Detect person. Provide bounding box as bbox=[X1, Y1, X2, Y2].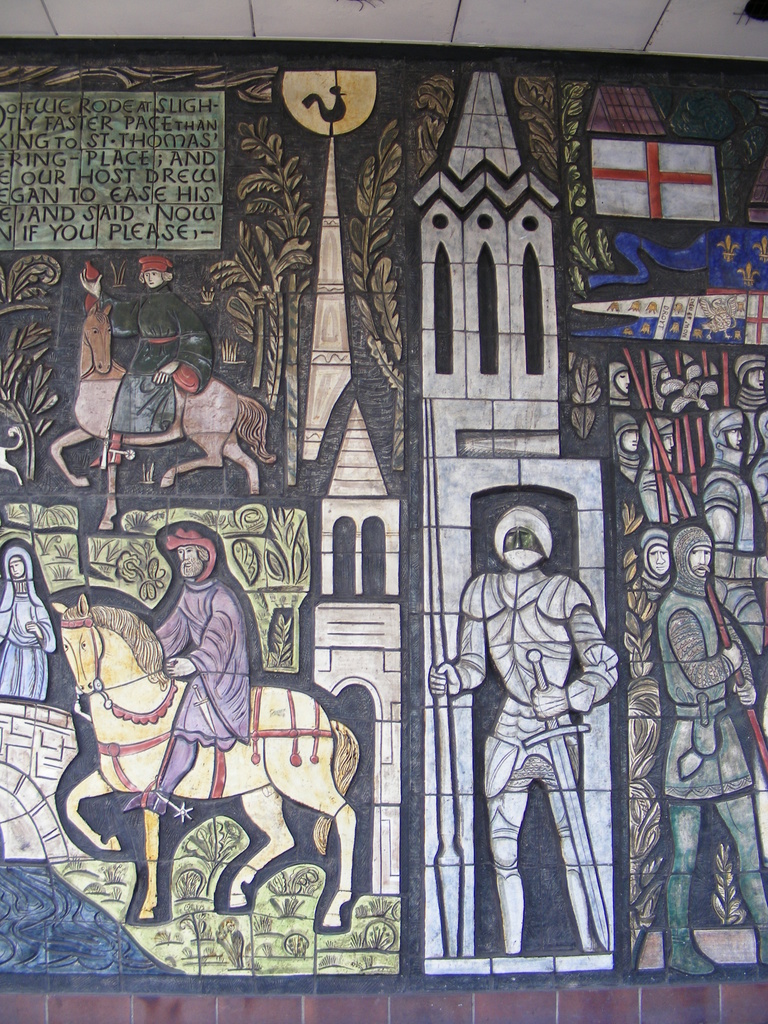
bbox=[0, 547, 57, 698].
